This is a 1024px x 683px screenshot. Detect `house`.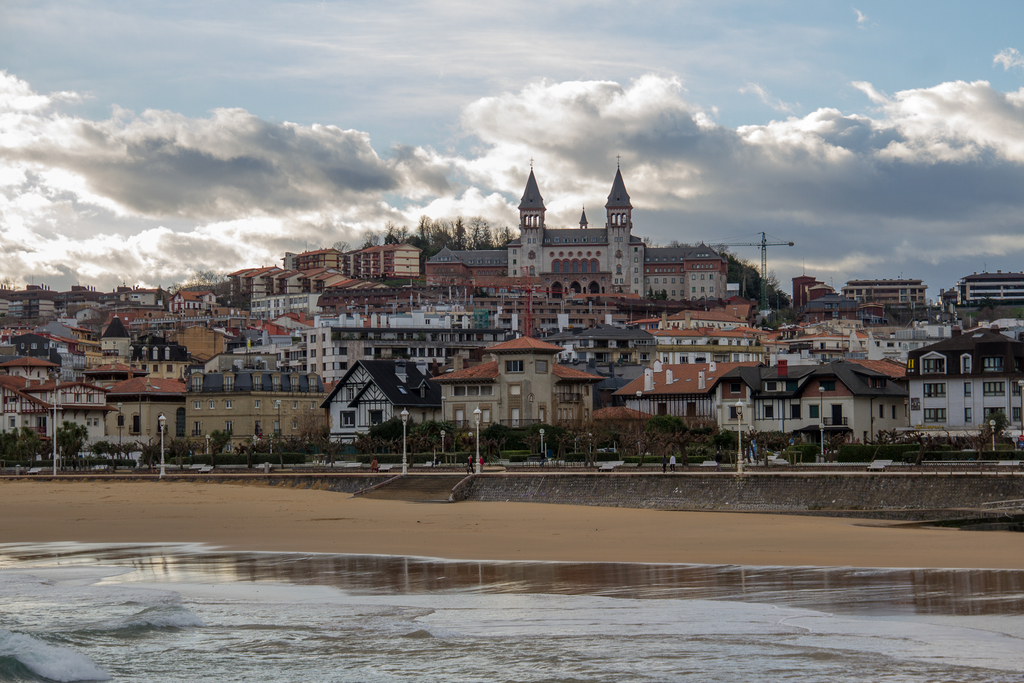
[x1=627, y1=366, x2=729, y2=427].
